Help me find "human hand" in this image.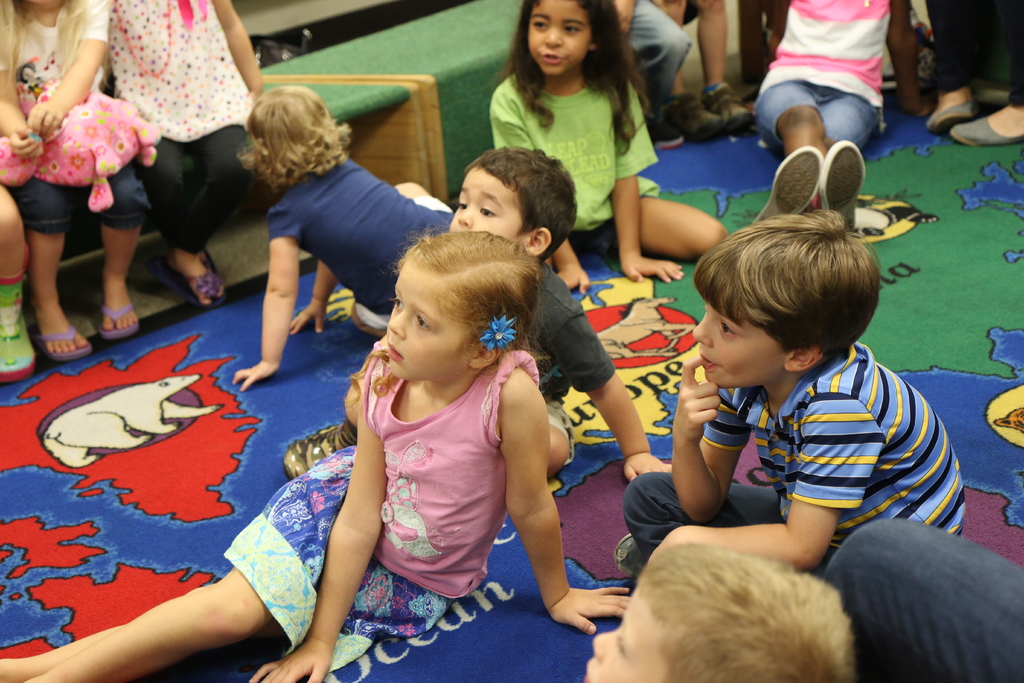
Found it: detection(25, 99, 68, 135).
